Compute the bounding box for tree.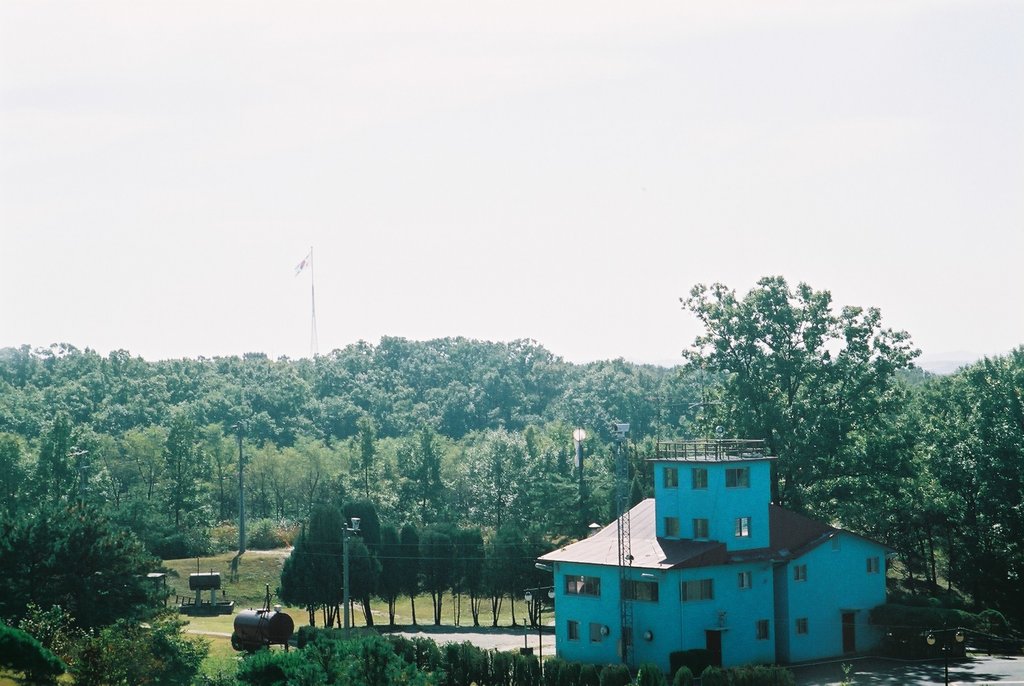
(x1=644, y1=272, x2=934, y2=494).
